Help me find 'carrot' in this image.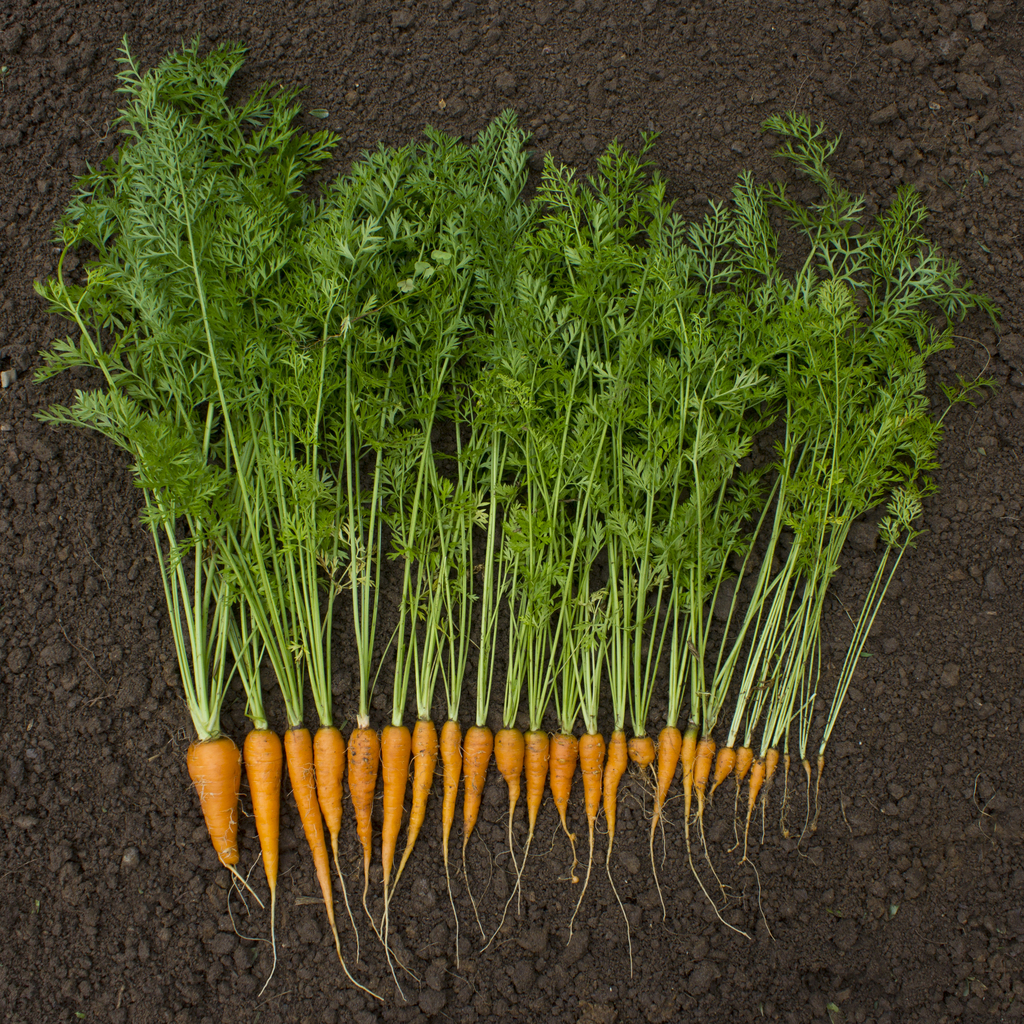
Found it: pyautogui.locateOnScreen(683, 717, 700, 810).
